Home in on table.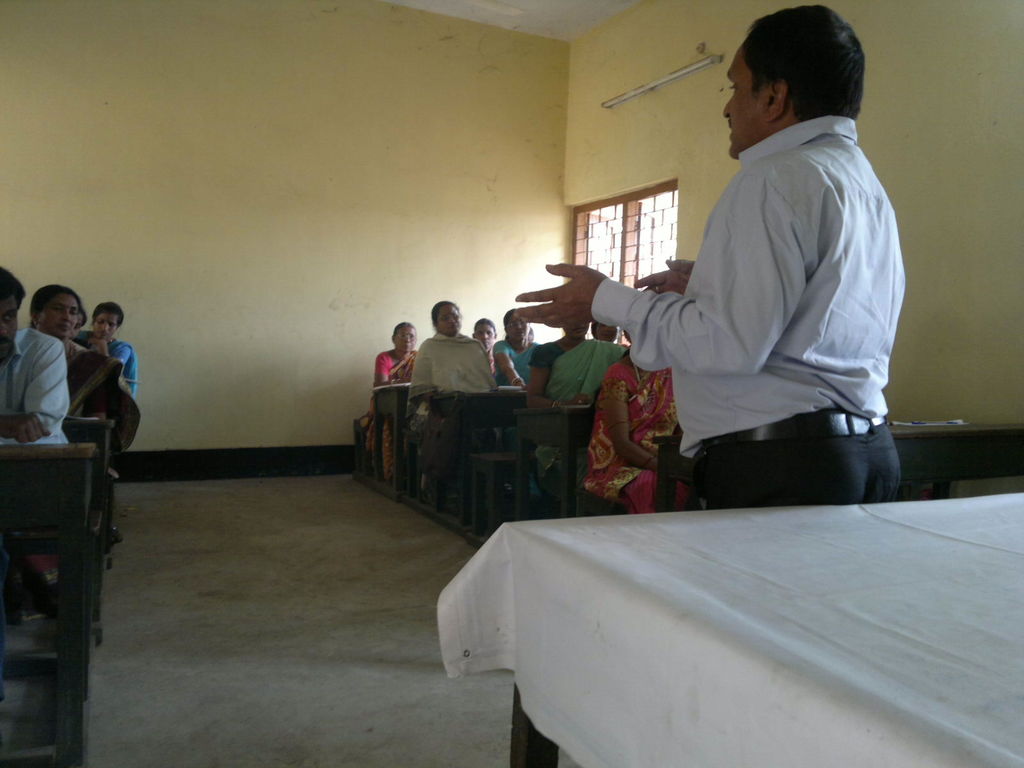
Homed in at <bbox>0, 443, 97, 767</bbox>.
